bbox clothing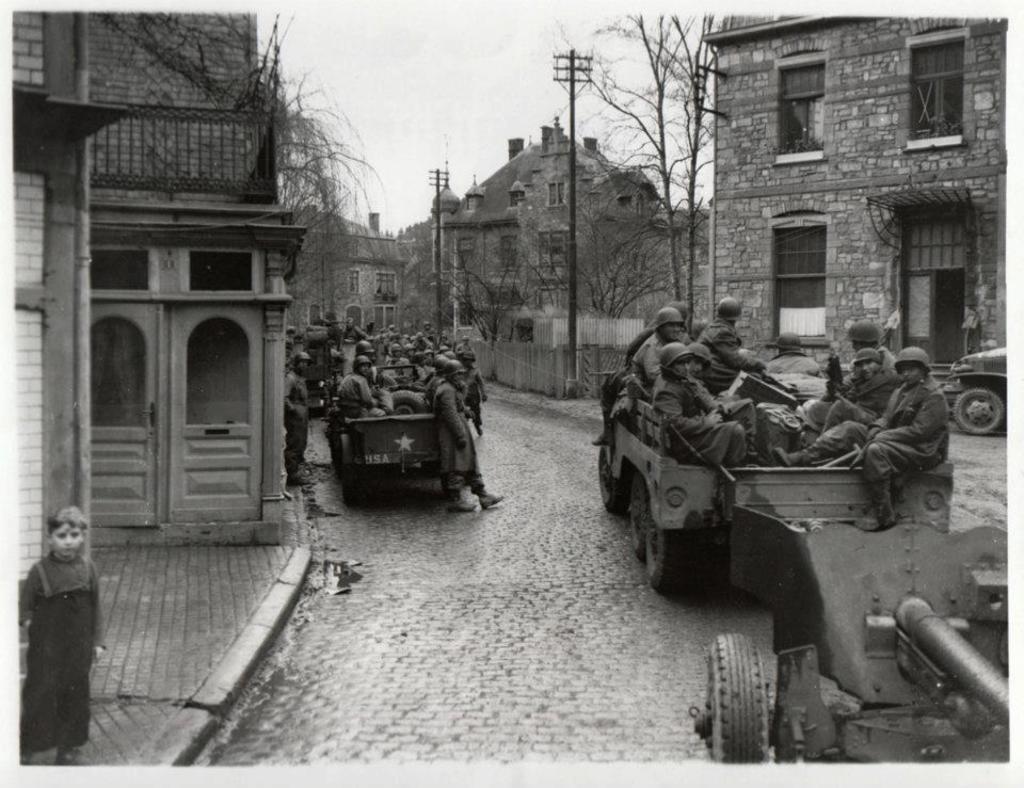
pyautogui.locateOnScreen(430, 379, 484, 503)
